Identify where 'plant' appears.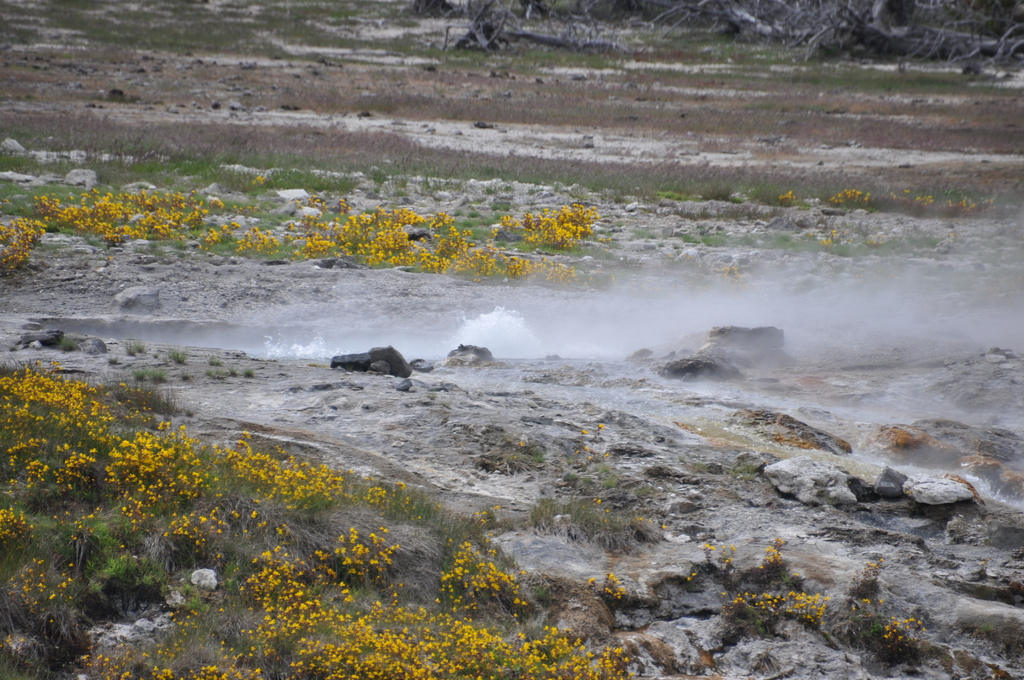
Appears at 0, 138, 46, 175.
